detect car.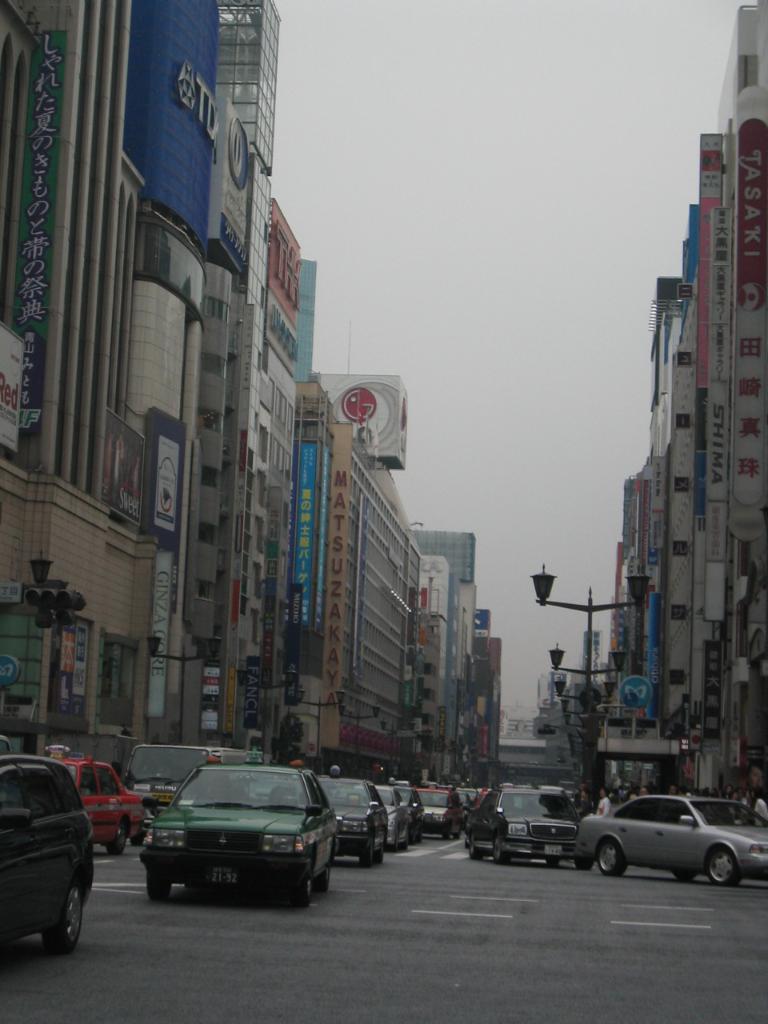
Detected at Rect(415, 783, 466, 843).
